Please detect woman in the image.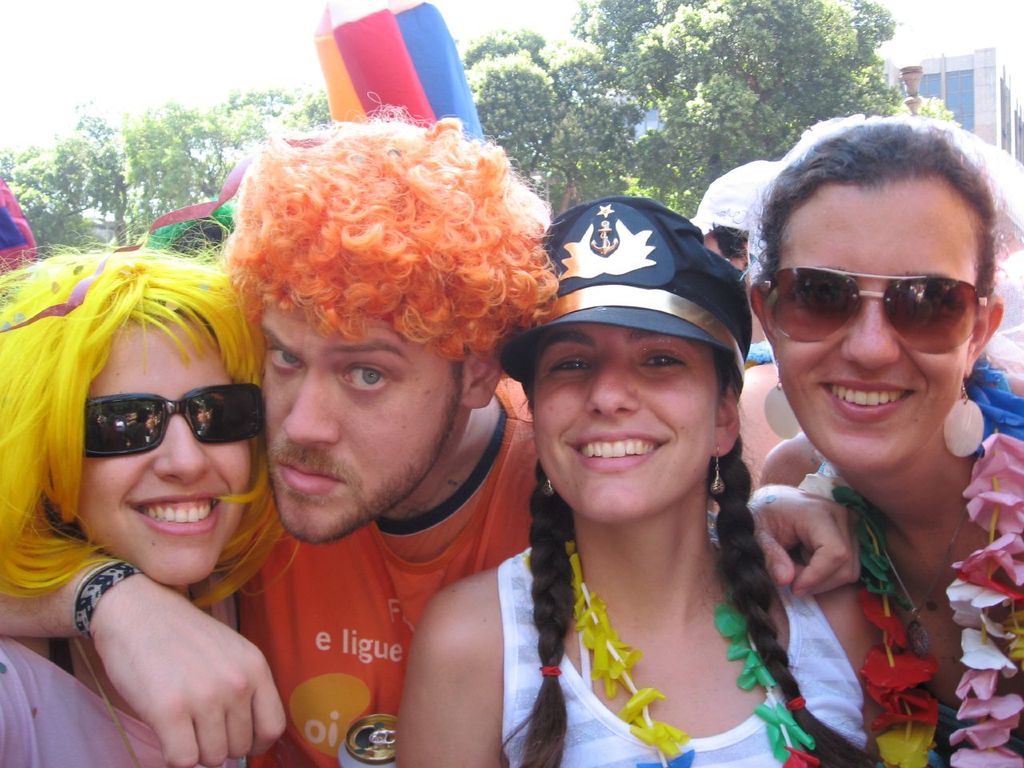
[x1=407, y1=180, x2=865, y2=766].
